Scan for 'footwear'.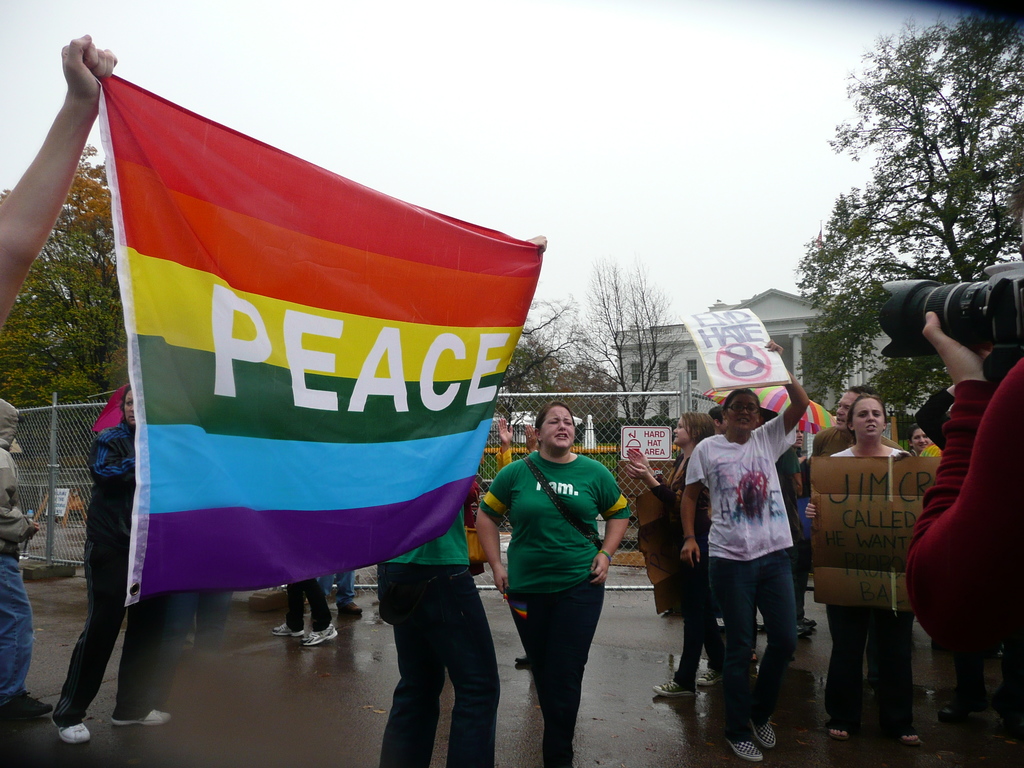
Scan result: {"x1": 515, "y1": 655, "x2": 534, "y2": 664}.
